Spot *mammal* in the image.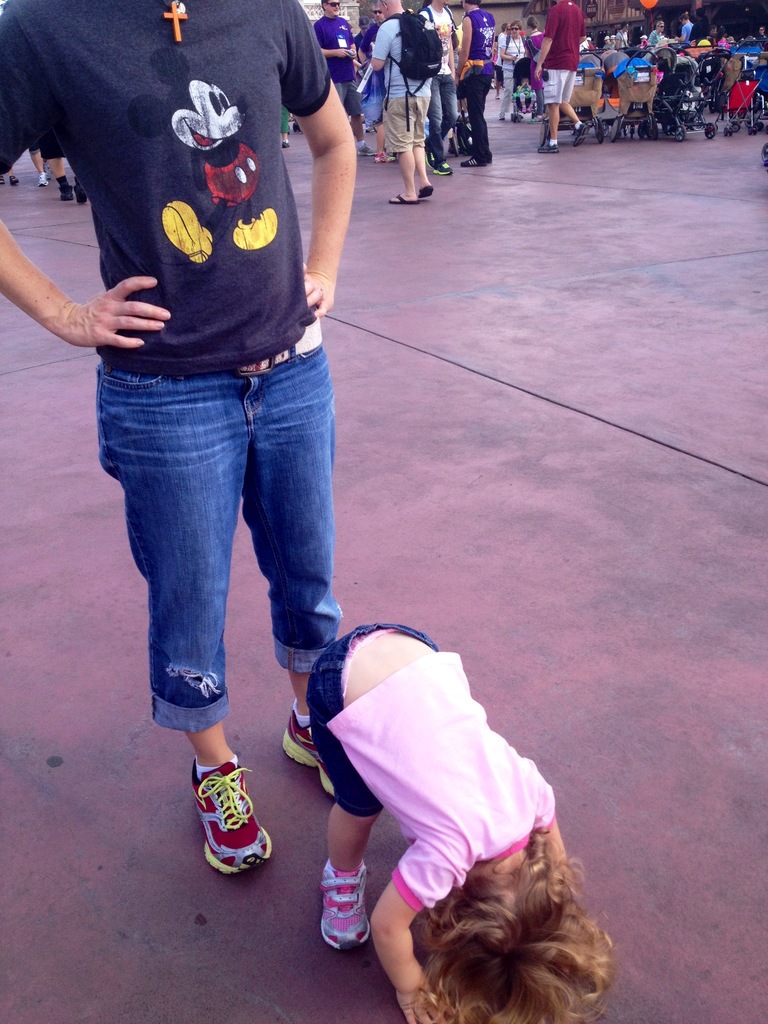
*mammal* found at (left=422, top=0, right=465, bottom=180).
